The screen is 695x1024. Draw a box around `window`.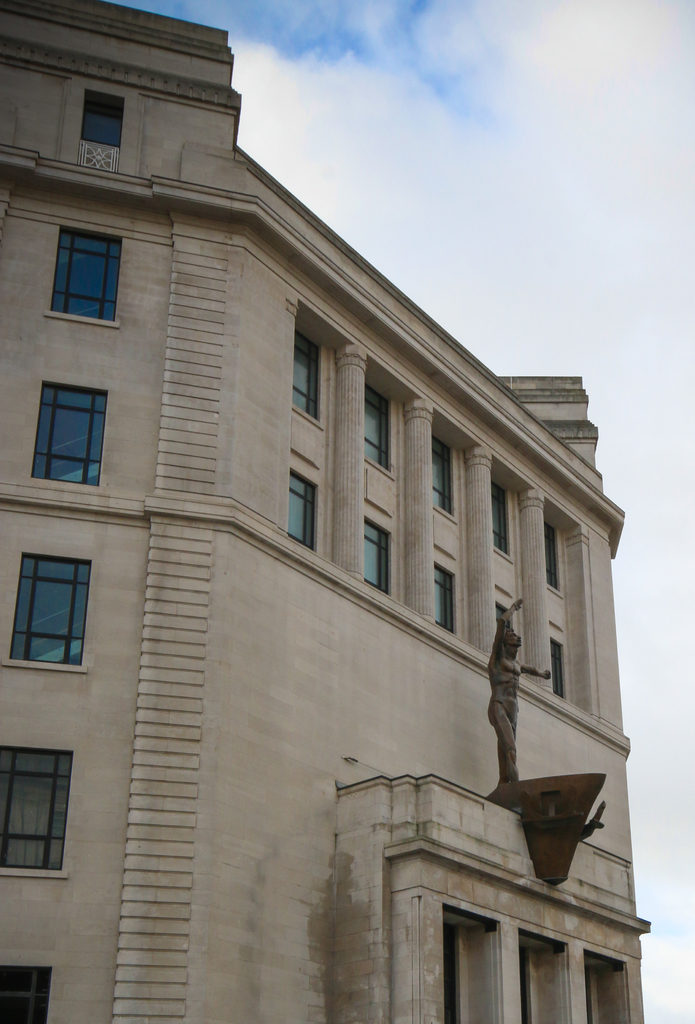
(367,518,393,595).
